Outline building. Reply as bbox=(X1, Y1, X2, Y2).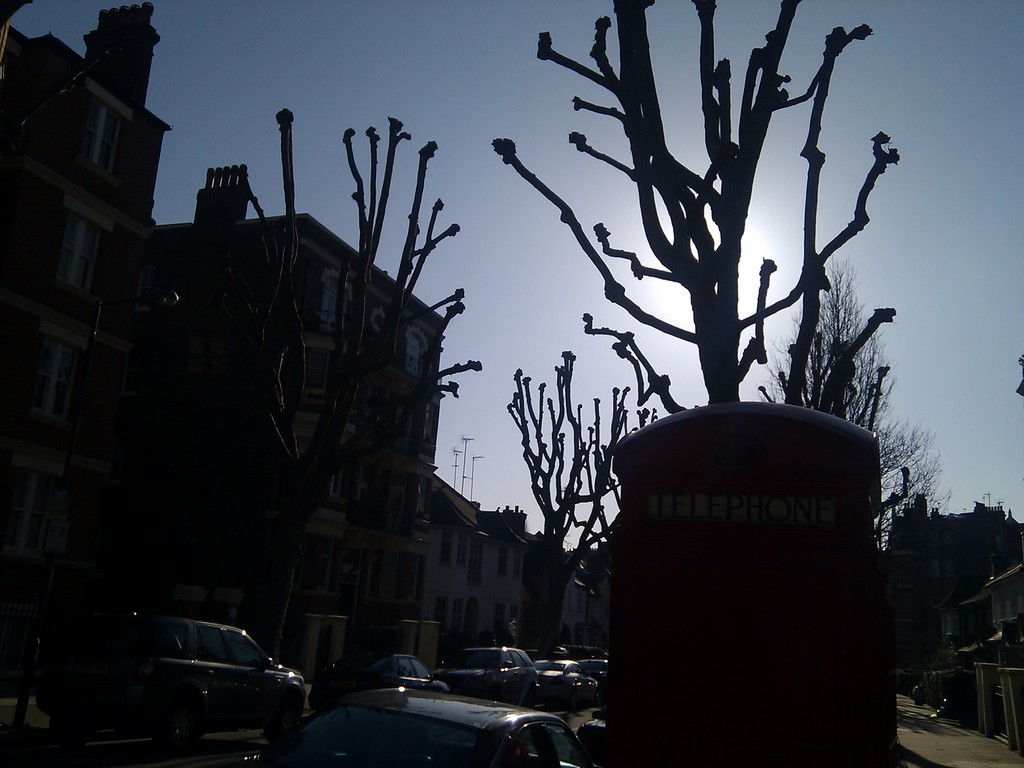
bbox=(562, 563, 609, 642).
